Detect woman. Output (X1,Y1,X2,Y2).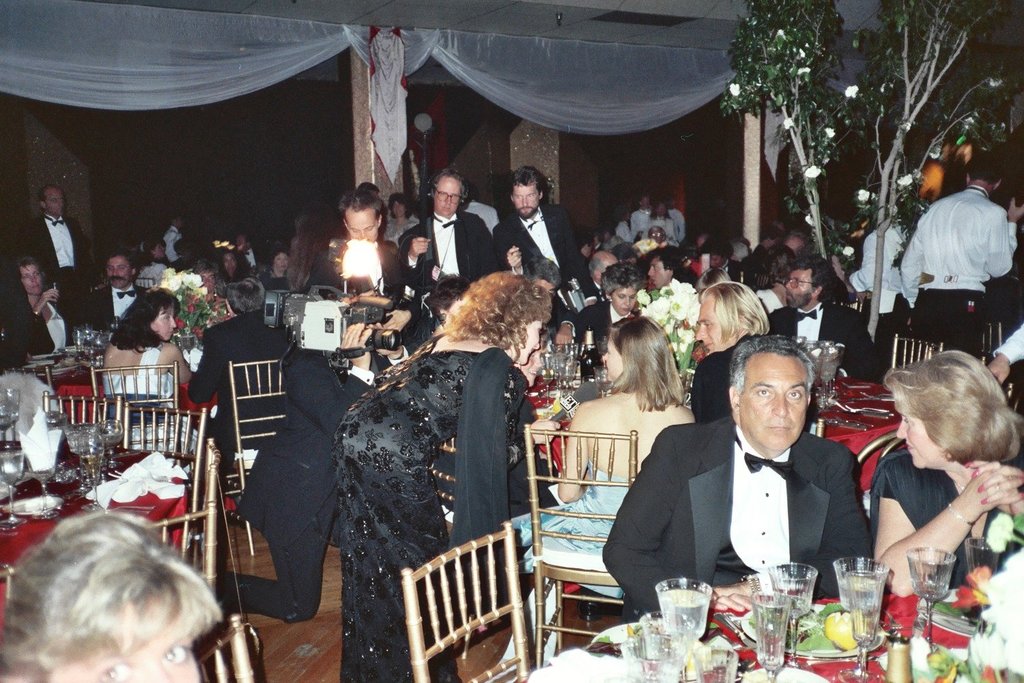
(695,268,730,290).
